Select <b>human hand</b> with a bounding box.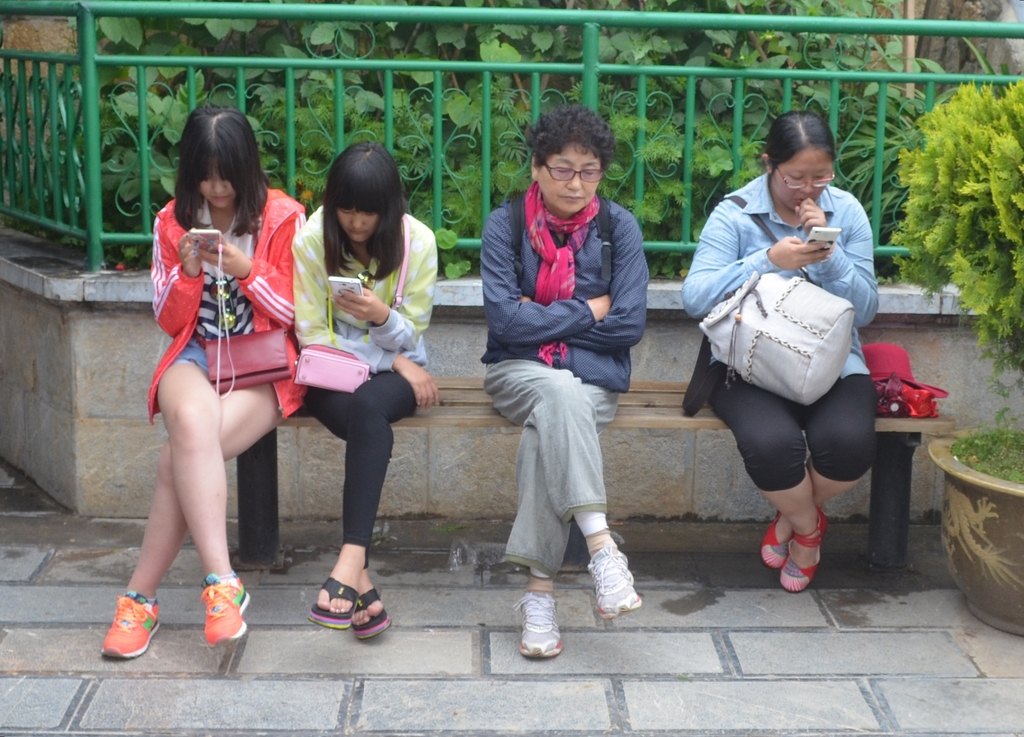
(792,195,827,236).
